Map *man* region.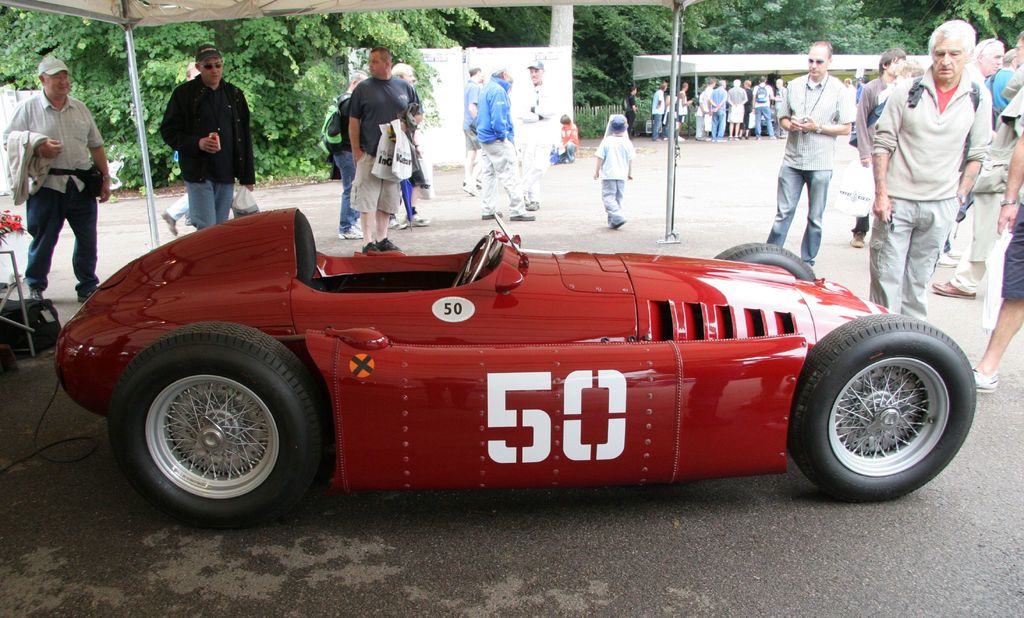
Mapped to <region>157, 44, 255, 232</region>.
